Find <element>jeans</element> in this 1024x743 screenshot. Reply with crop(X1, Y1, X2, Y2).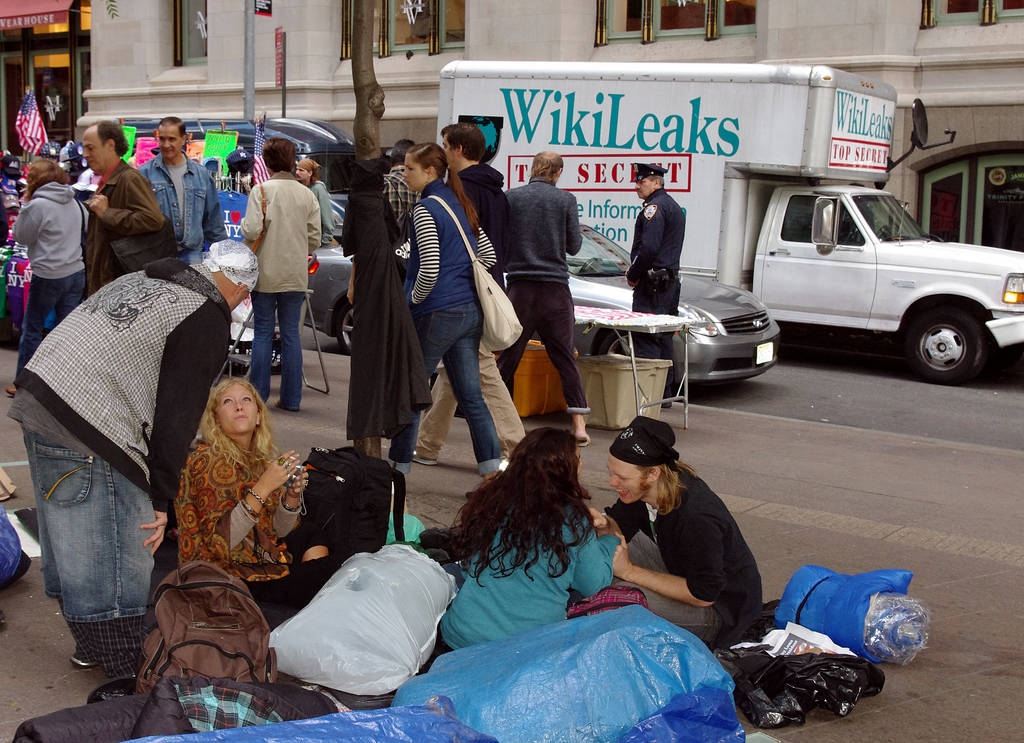
crop(131, 152, 225, 260).
